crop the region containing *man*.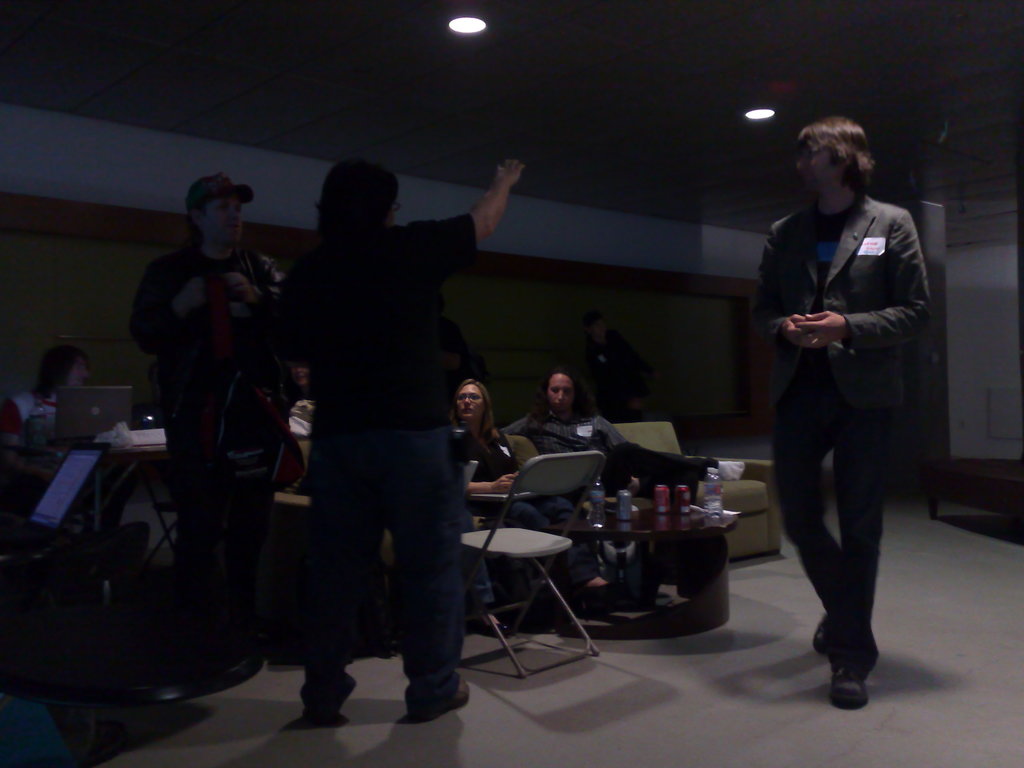
Crop region: <region>262, 154, 527, 733</region>.
